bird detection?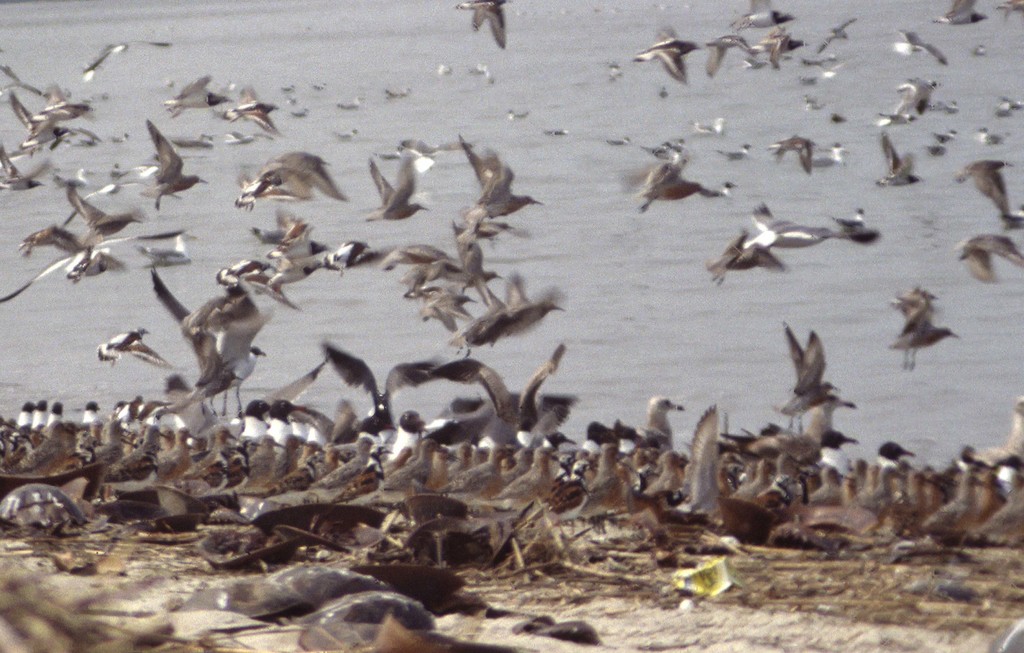
select_region(953, 233, 1023, 290)
